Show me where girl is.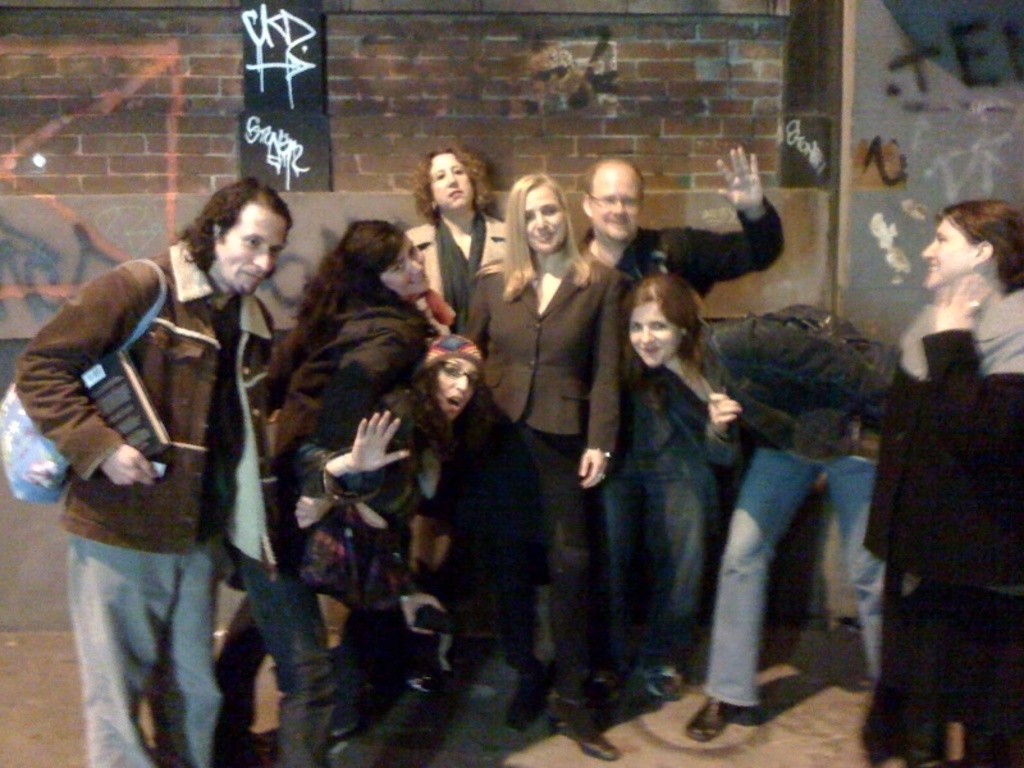
girl is at 259 224 425 476.
